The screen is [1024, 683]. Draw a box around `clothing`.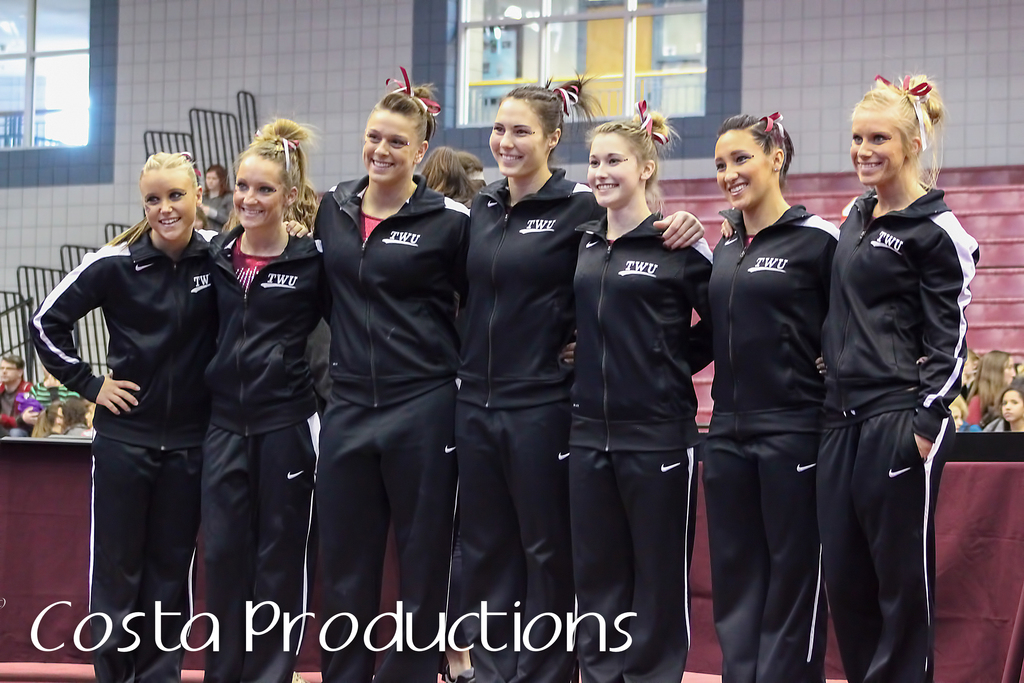
l=708, t=194, r=838, b=682.
